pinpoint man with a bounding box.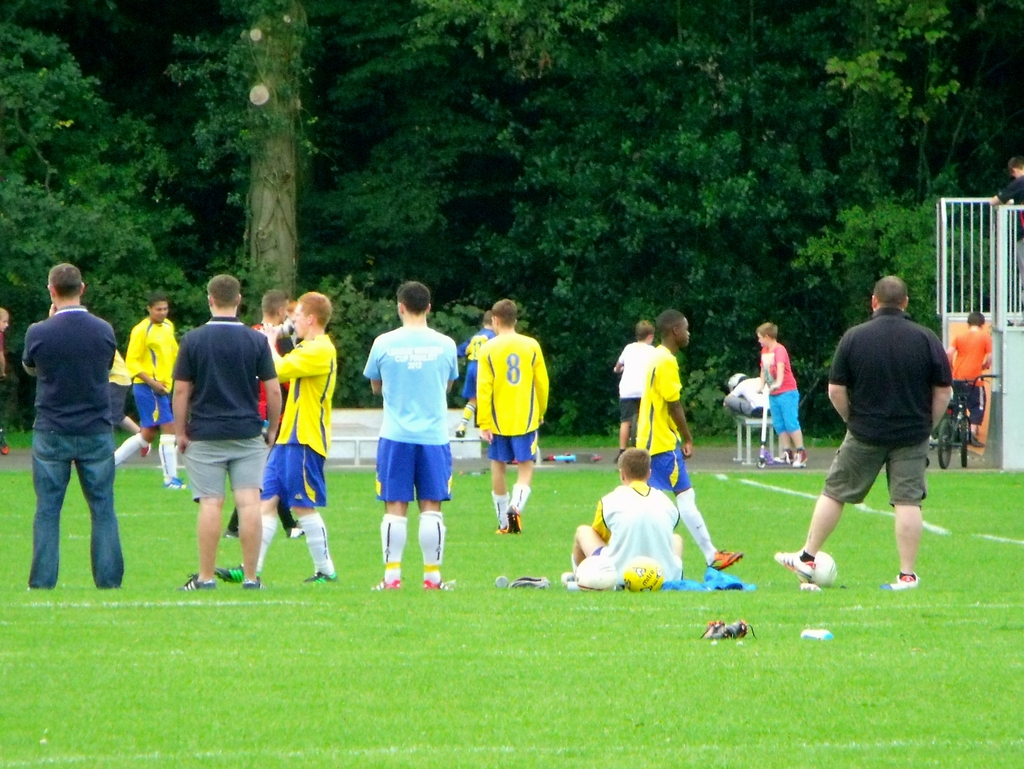
[628, 305, 746, 578].
